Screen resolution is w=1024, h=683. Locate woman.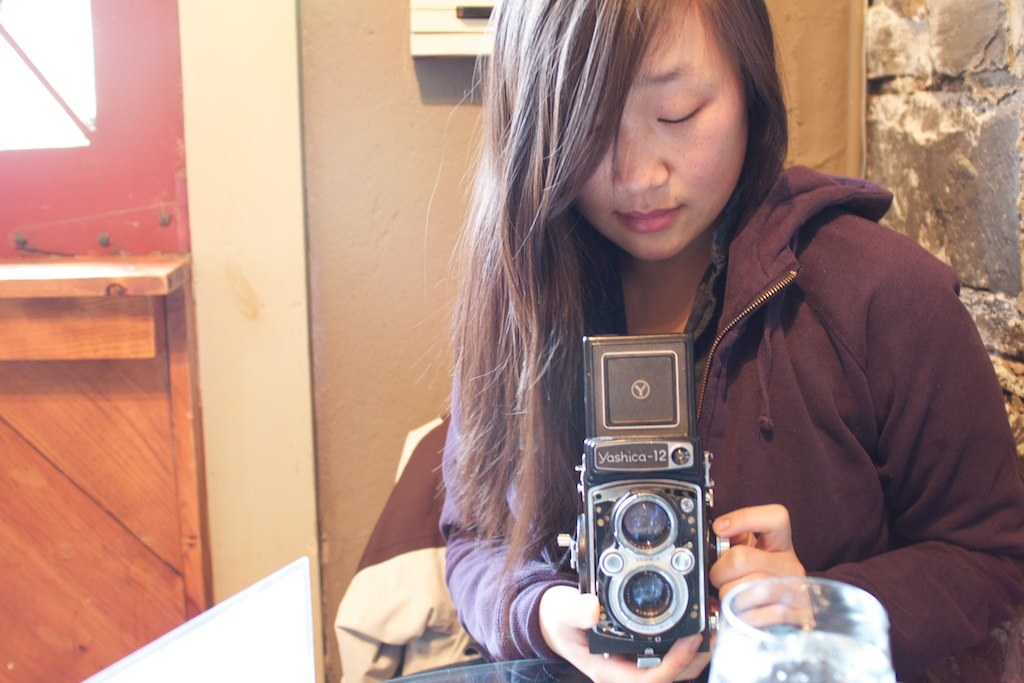
372:11:1005:682.
